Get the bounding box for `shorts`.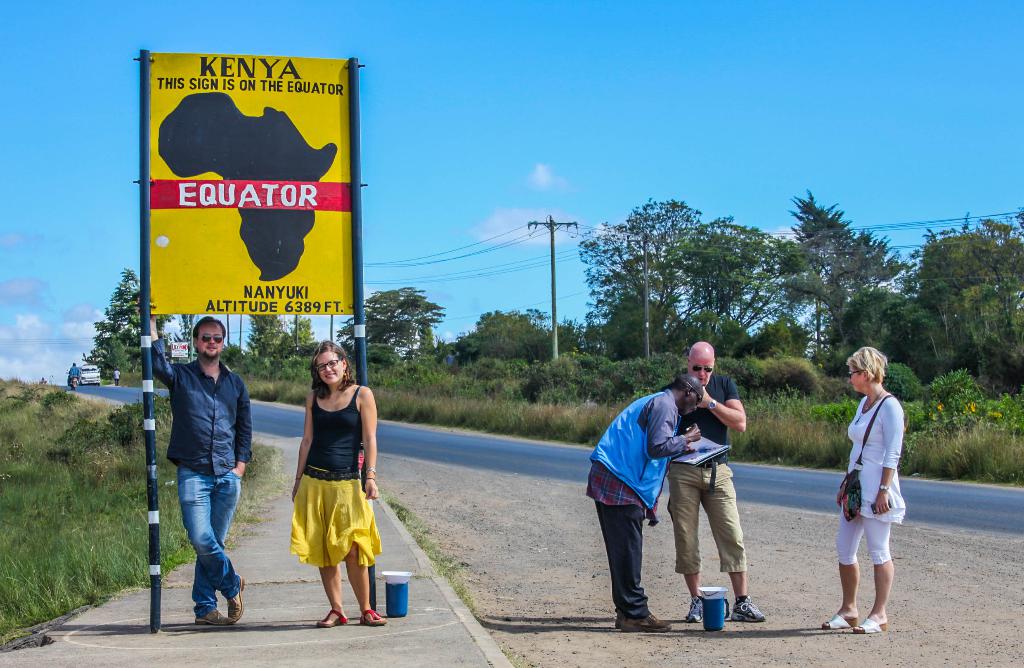
detection(838, 517, 892, 564).
